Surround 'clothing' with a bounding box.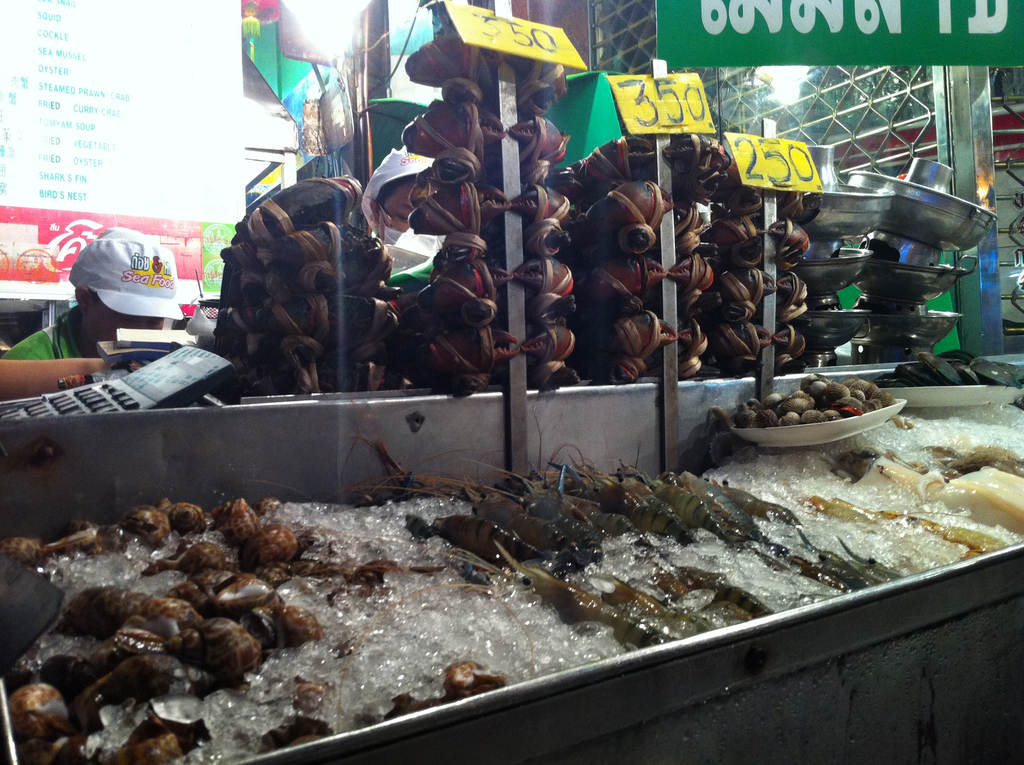
x1=0 y1=321 x2=86 y2=358.
